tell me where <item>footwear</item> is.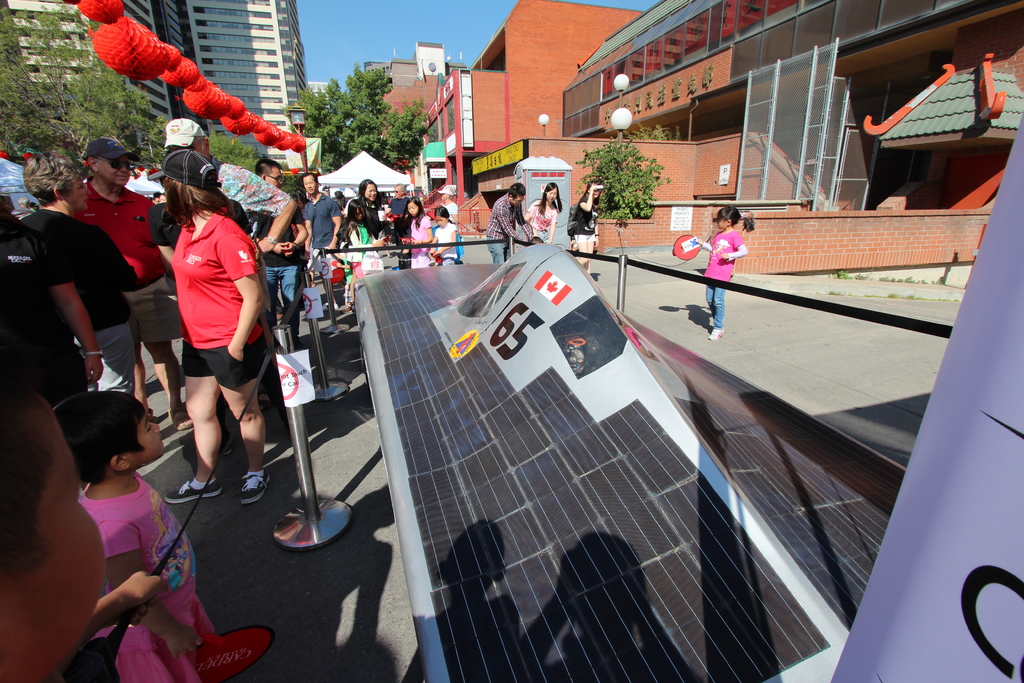
<item>footwear</item> is at pyautogui.locateOnScreen(708, 315, 719, 325).
